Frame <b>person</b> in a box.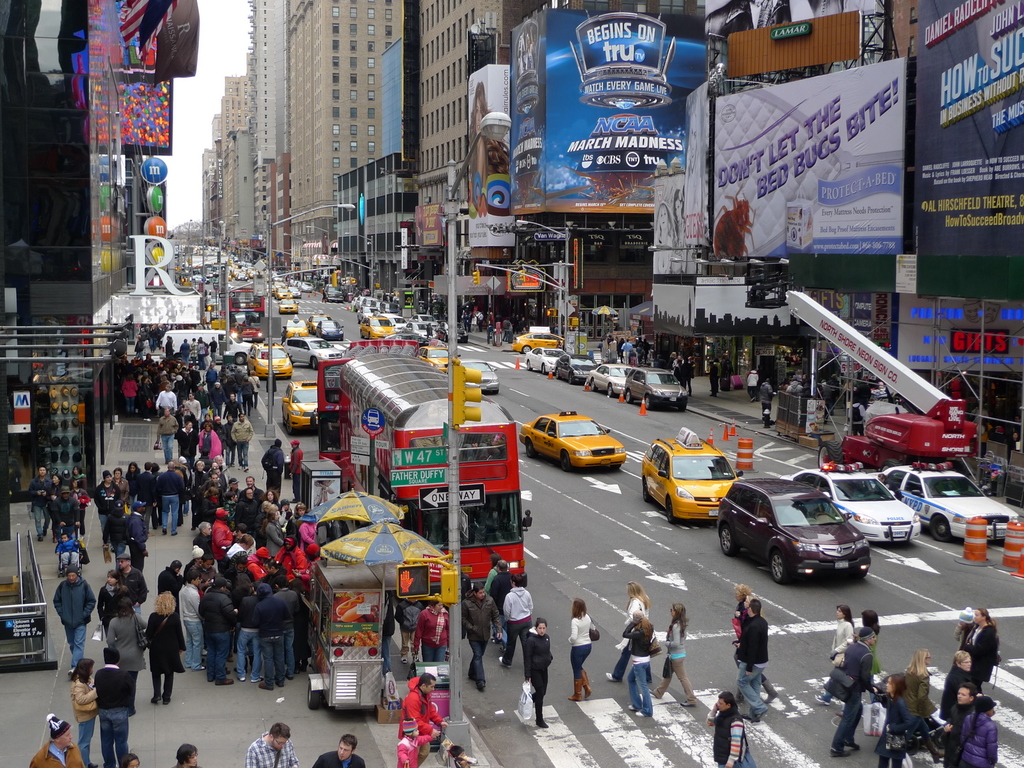
BBox(245, 720, 301, 767).
